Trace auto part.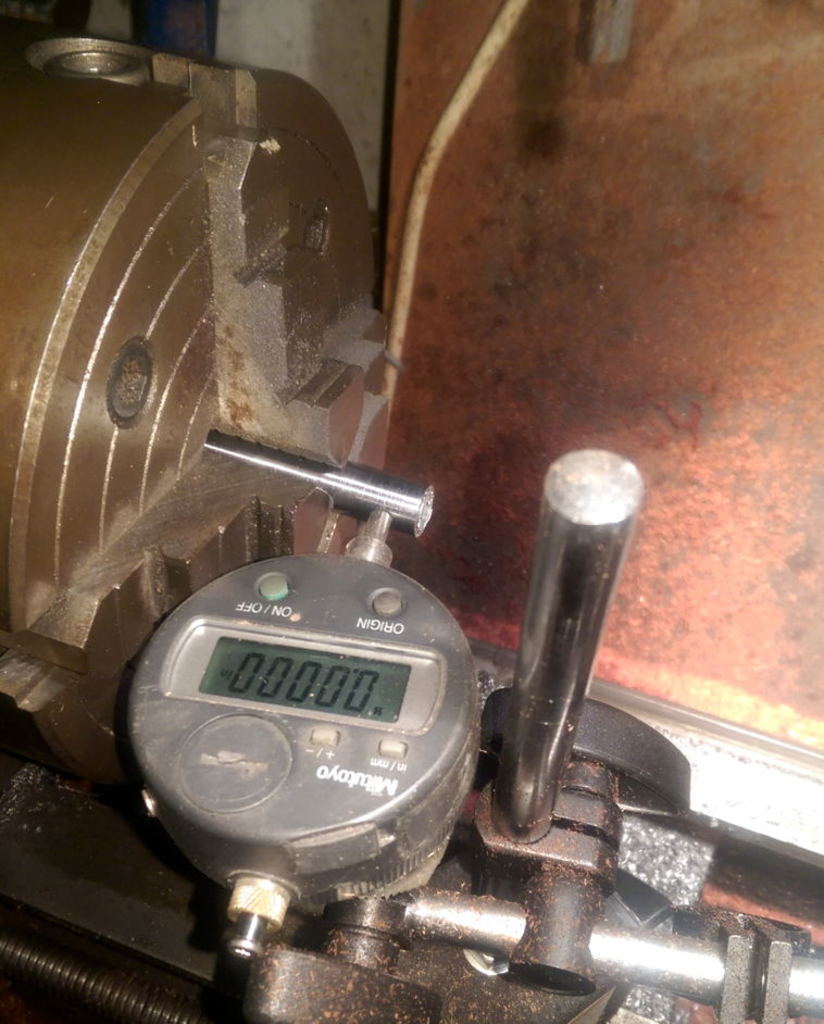
Traced to box(0, 0, 823, 1023).
